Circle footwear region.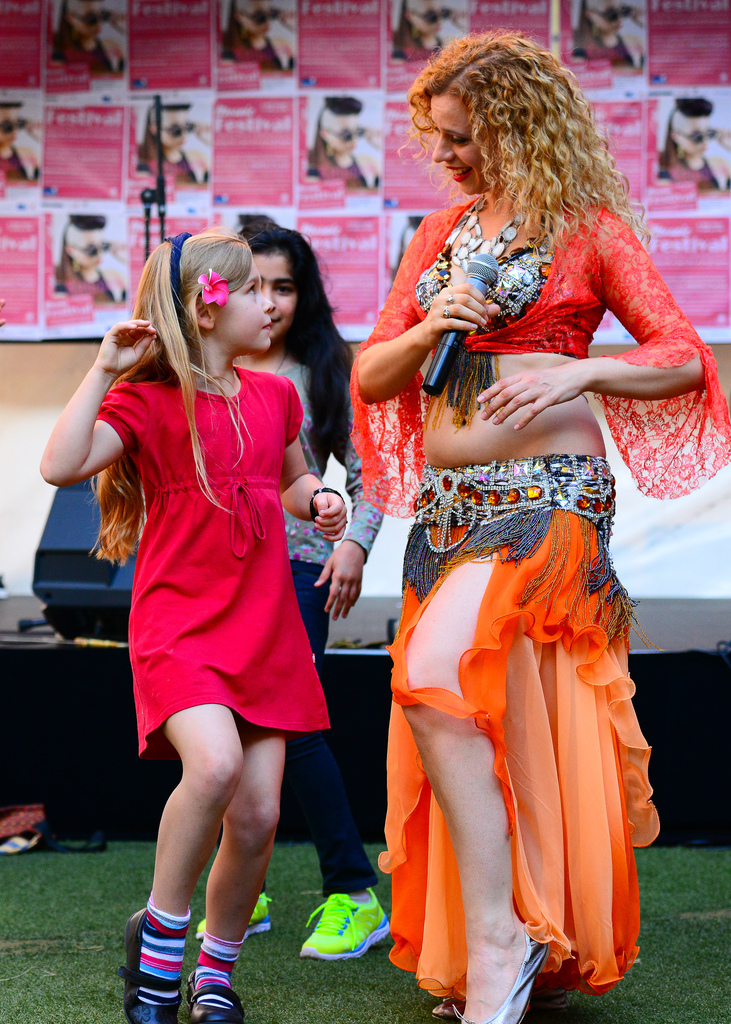
Region: box(183, 968, 241, 1023).
